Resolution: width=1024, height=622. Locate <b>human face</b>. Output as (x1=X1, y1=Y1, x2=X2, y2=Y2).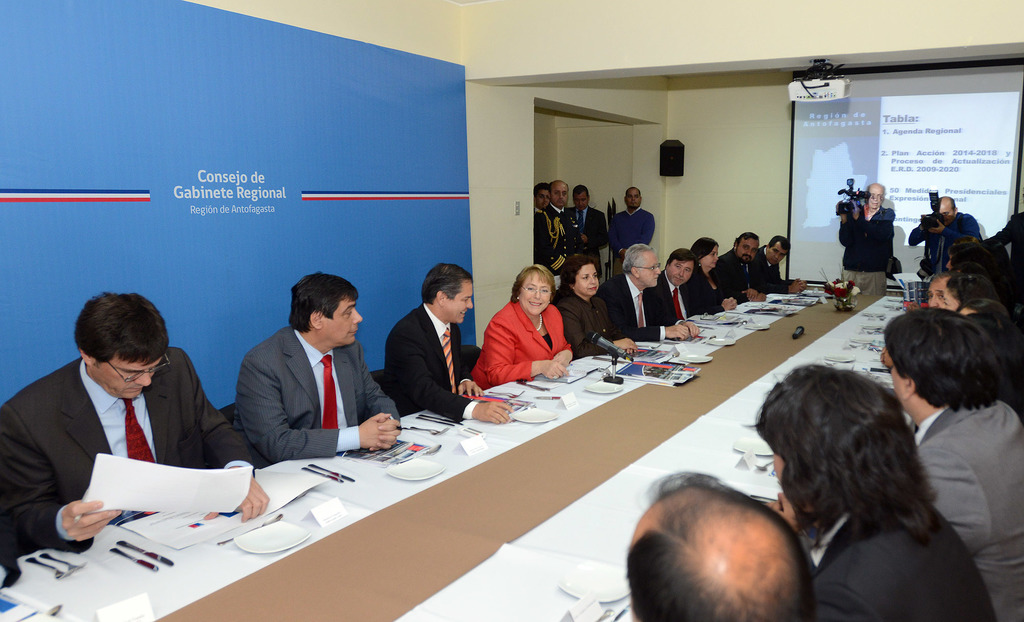
(x1=869, y1=186, x2=881, y2=209).
